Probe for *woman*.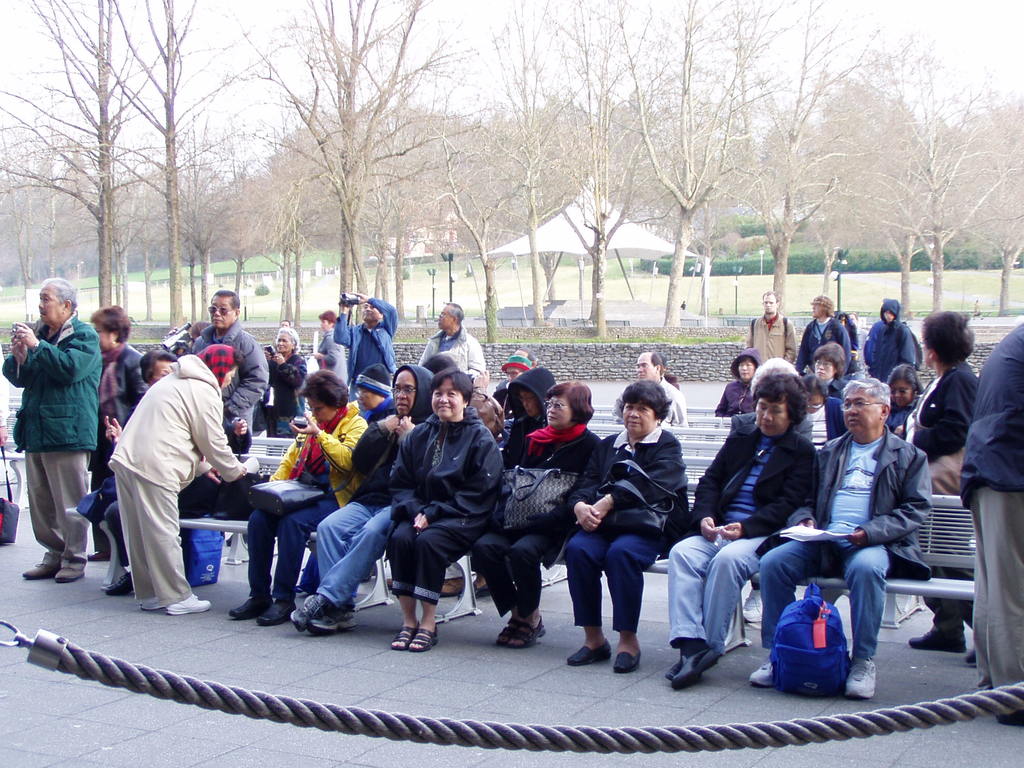
Probe result: x1=388, y1=372, x2=509, y2=656.
